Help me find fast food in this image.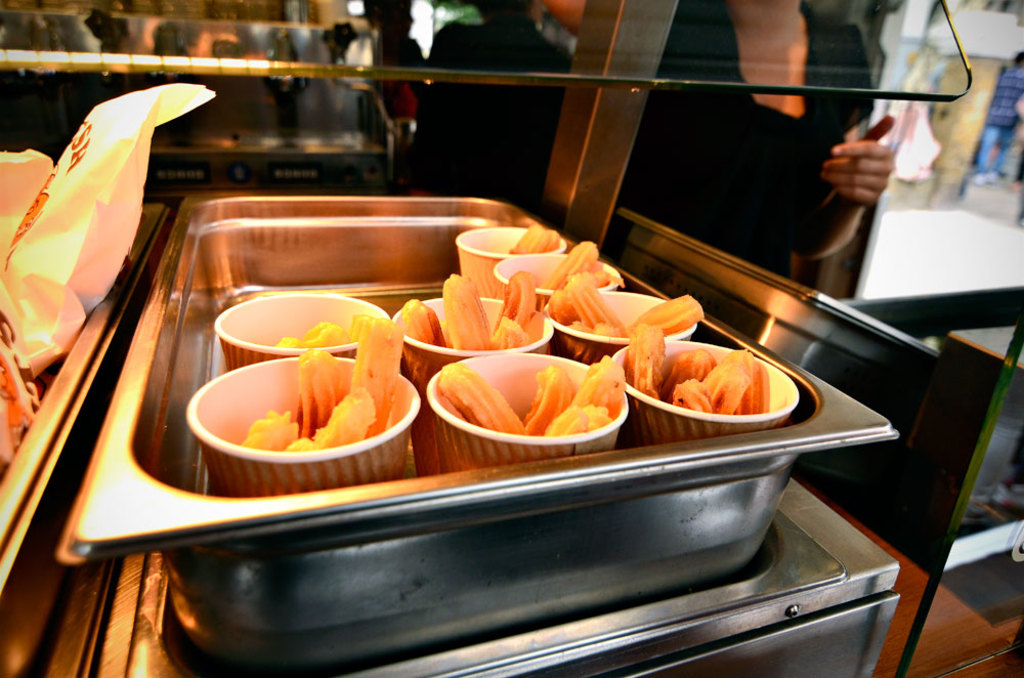
Found it: {"x1": 269, "y1": 311, "x2": 372, "y2": 344}.
